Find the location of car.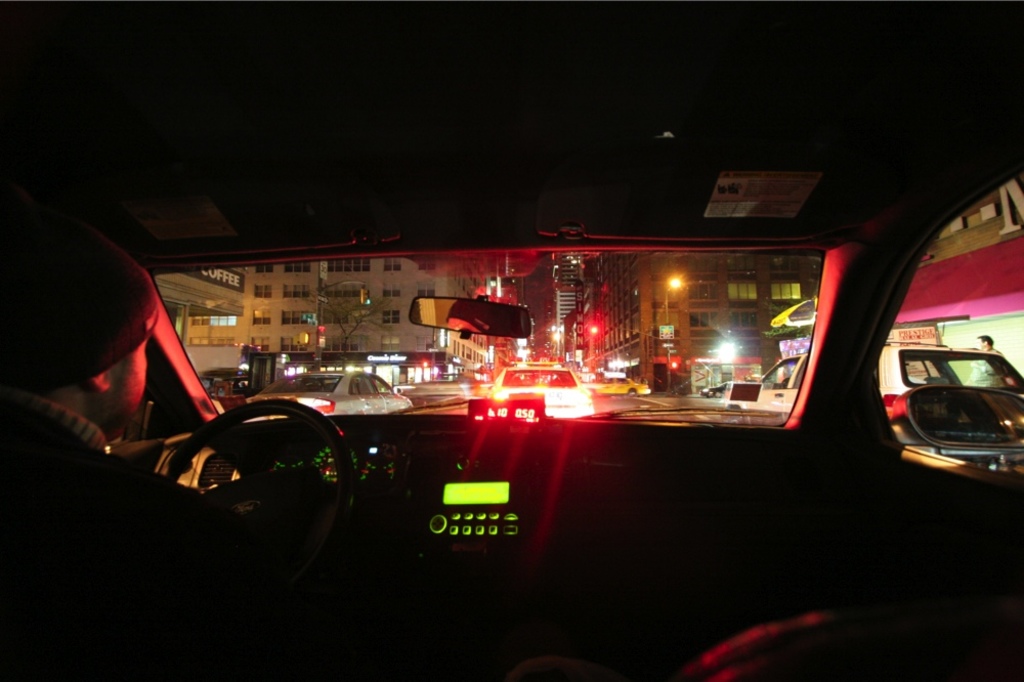
Location: [591,378,652,394].
